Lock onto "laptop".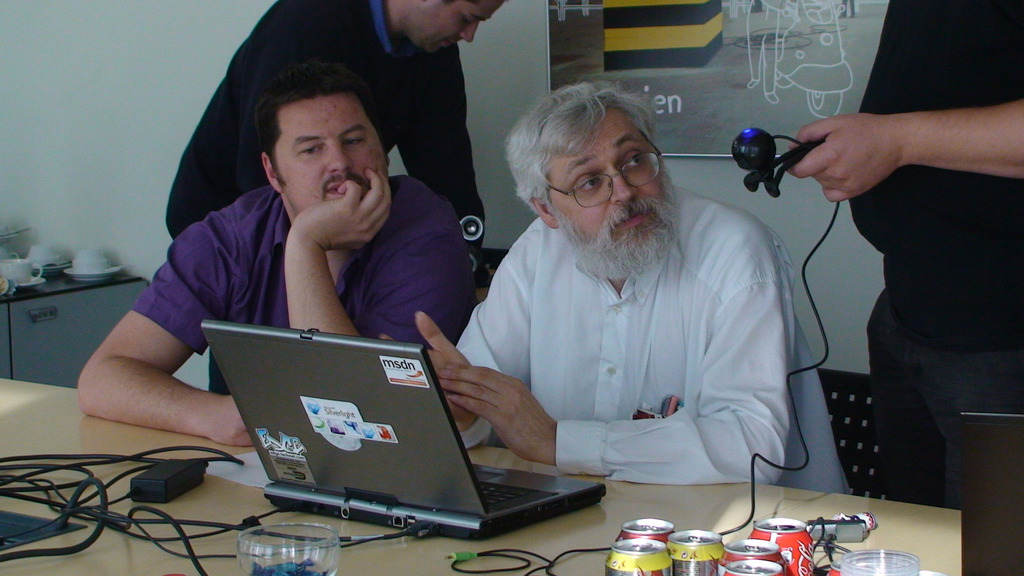
Locked: 211,306,583,545.
